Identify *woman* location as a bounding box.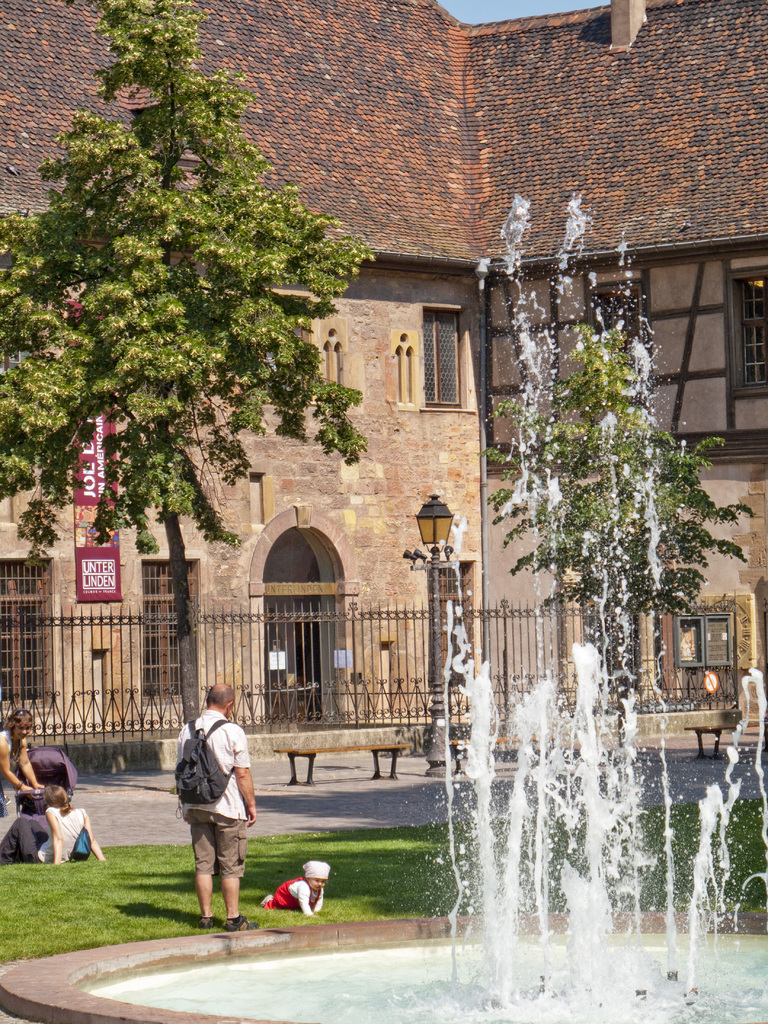
left=0, top=703, right=48, bottom=796.
